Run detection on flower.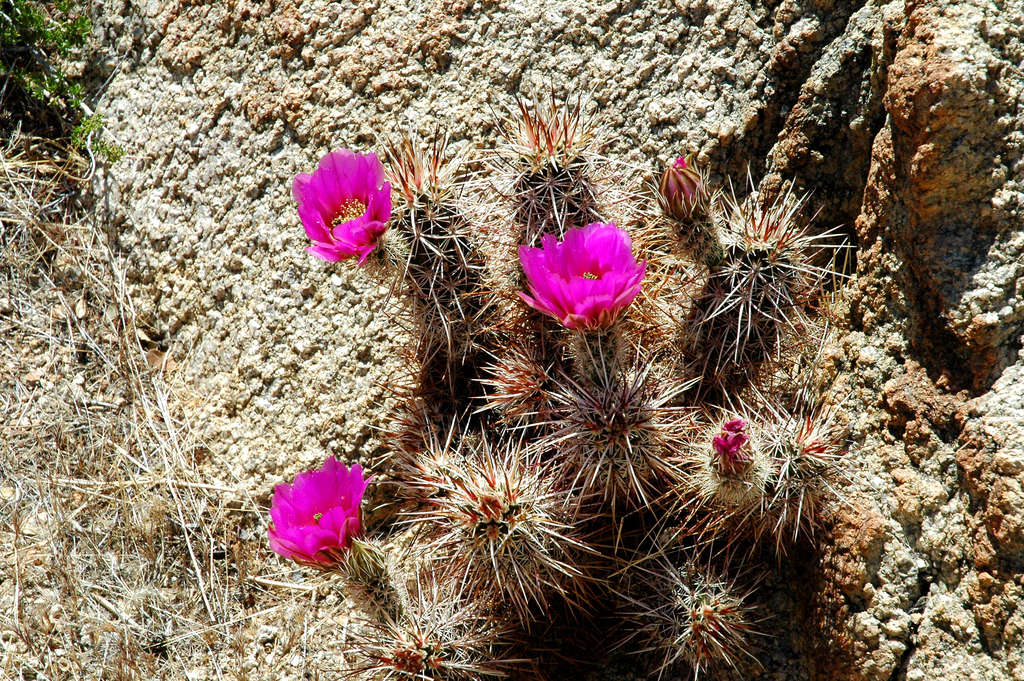
Result: <region>512, 217, 650, 340</region>.
